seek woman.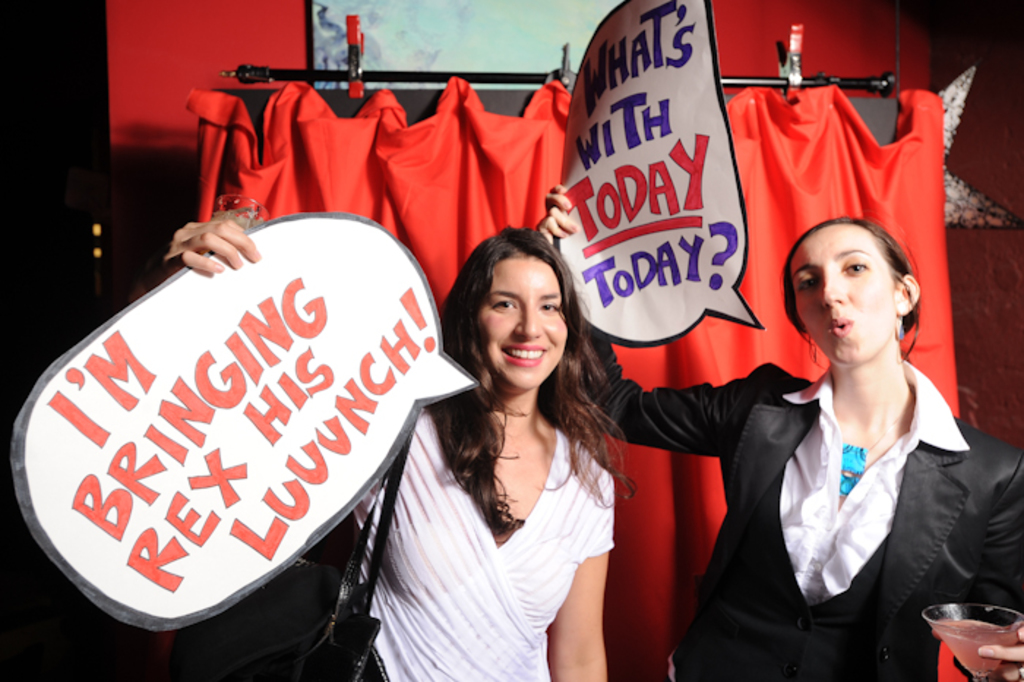
{"left": 534, "top": 180, "right": 1023, "bottom": 681}.
